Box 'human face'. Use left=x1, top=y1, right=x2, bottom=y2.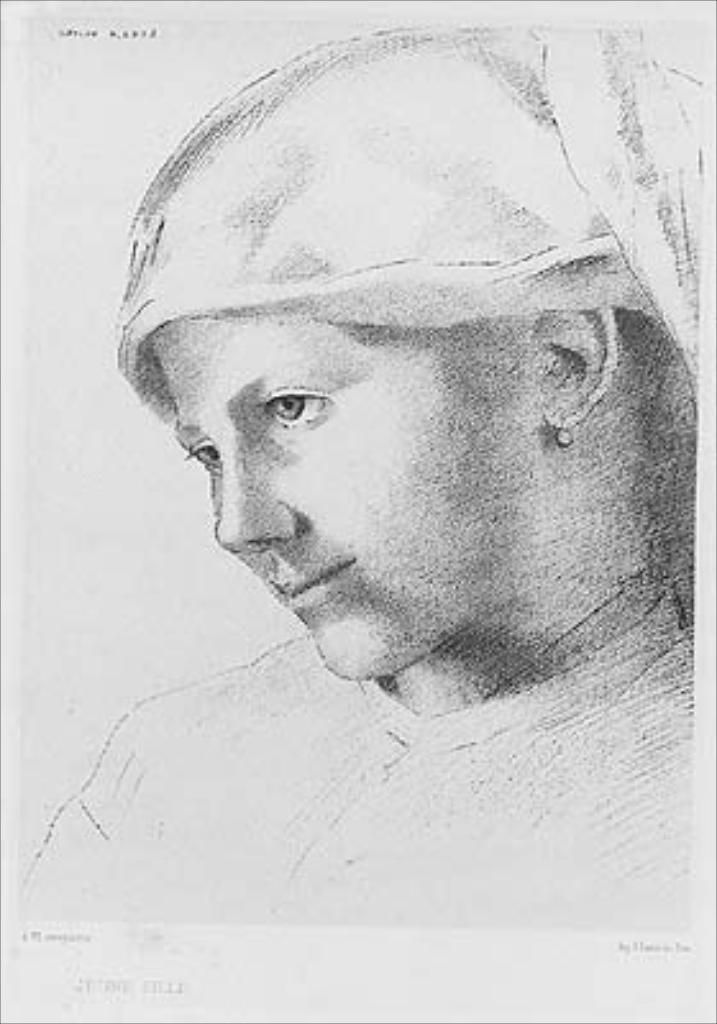
left=159, top=320, right=548, bottom=676.
